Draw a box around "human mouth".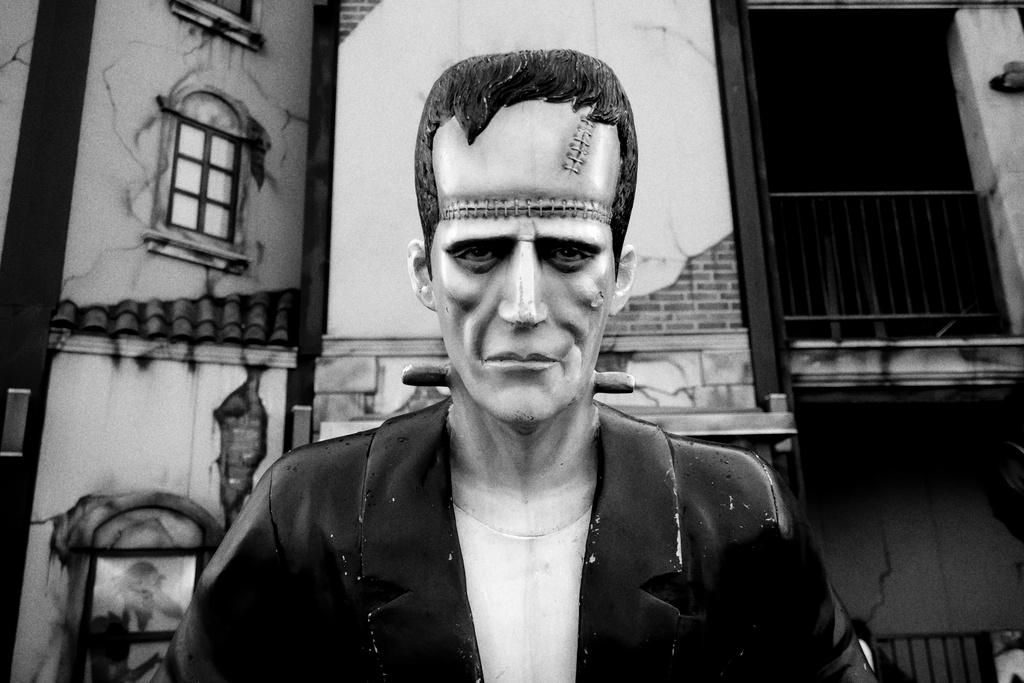
(x1=487, y1=351, x2=558, y2=366).
